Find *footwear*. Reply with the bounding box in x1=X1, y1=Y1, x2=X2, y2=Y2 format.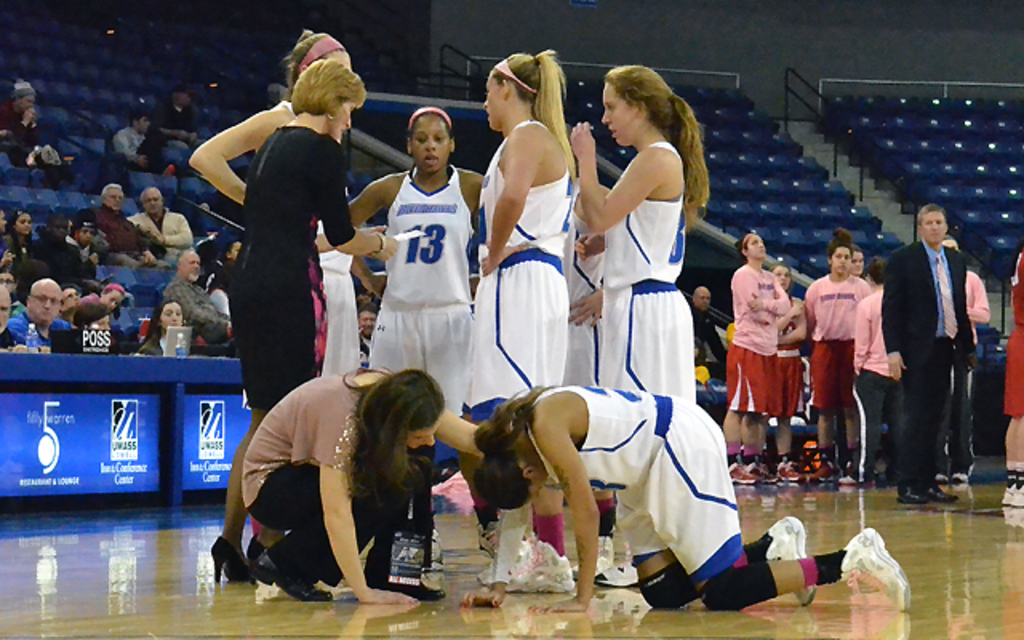
x1=477, y1=522, x2=498, y2=558.
